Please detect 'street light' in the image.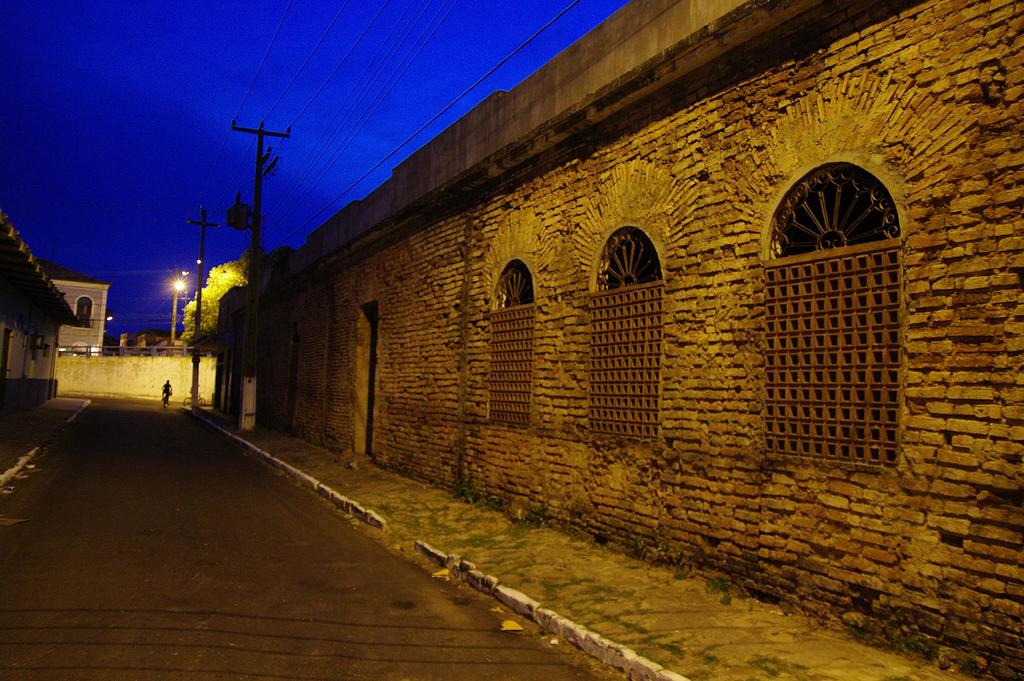
[x1=159, y1=265, x2=186, y2=349].
